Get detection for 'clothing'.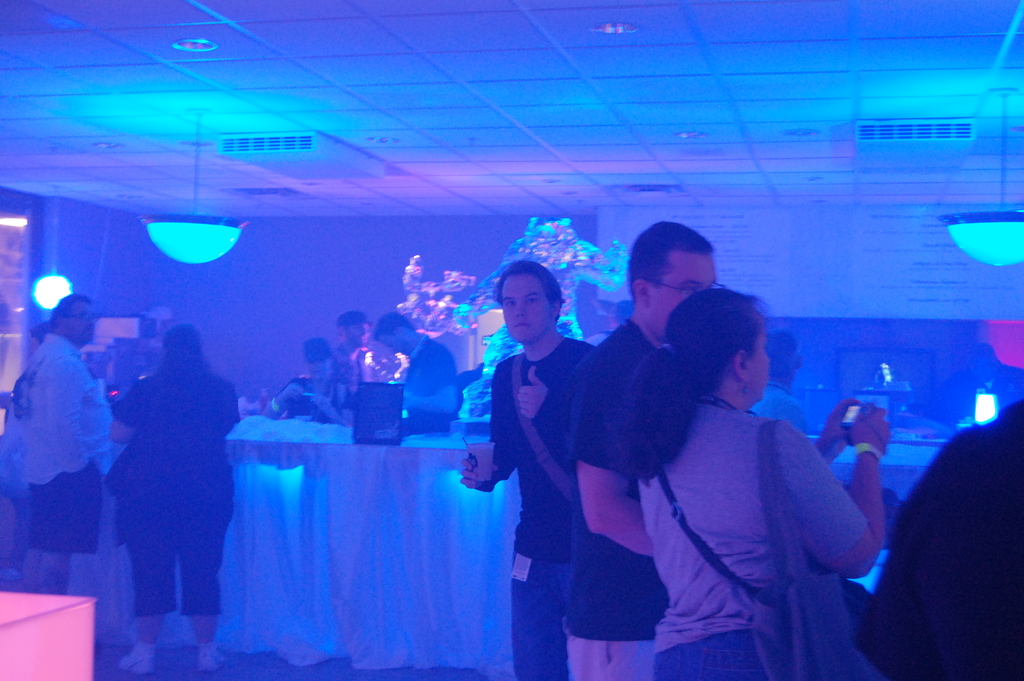
Detection: 560,325,670,677.
